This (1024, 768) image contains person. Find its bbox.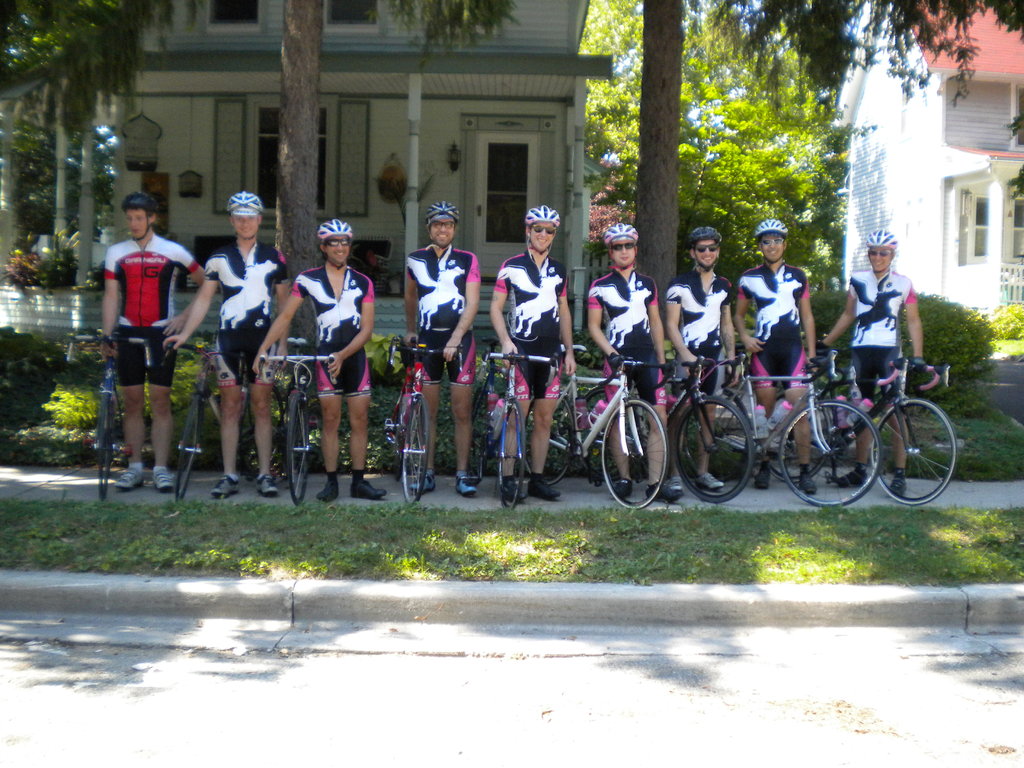
bbox=[819, 230, 936, 497].
